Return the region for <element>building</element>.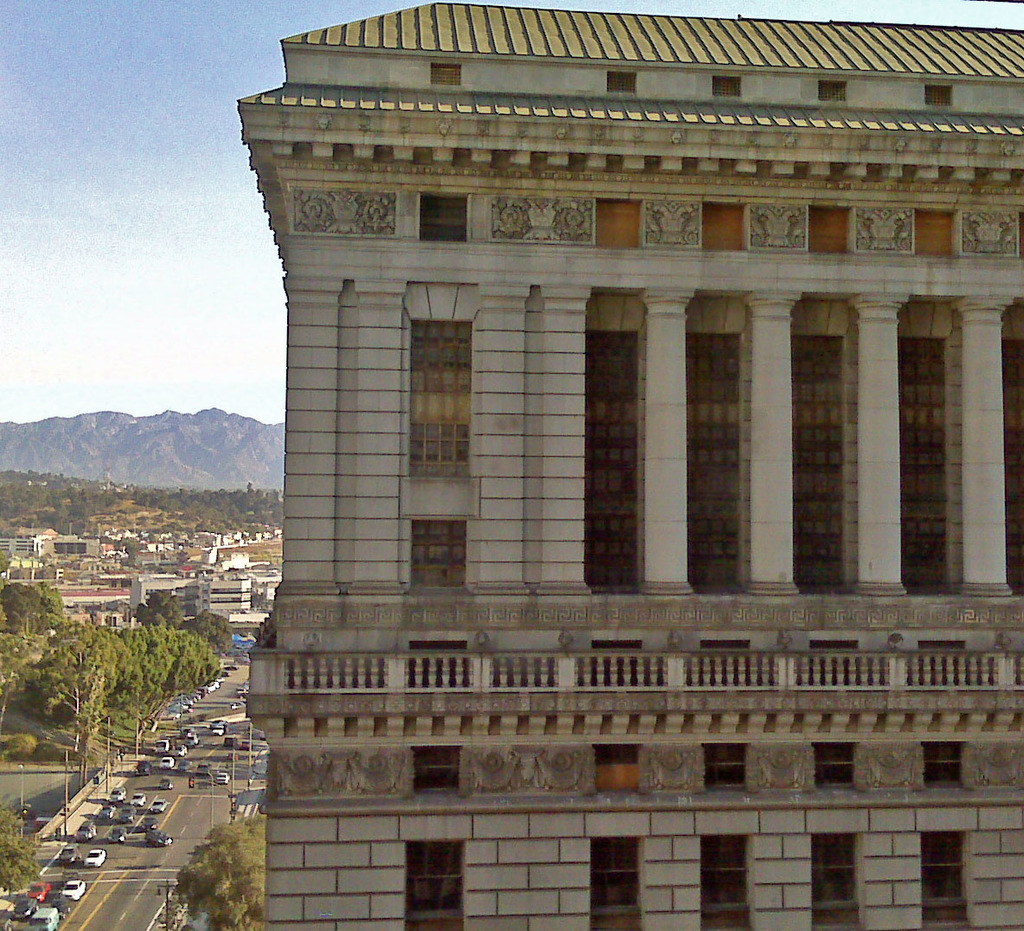
bbox=[233, 2, 1023, 930].
